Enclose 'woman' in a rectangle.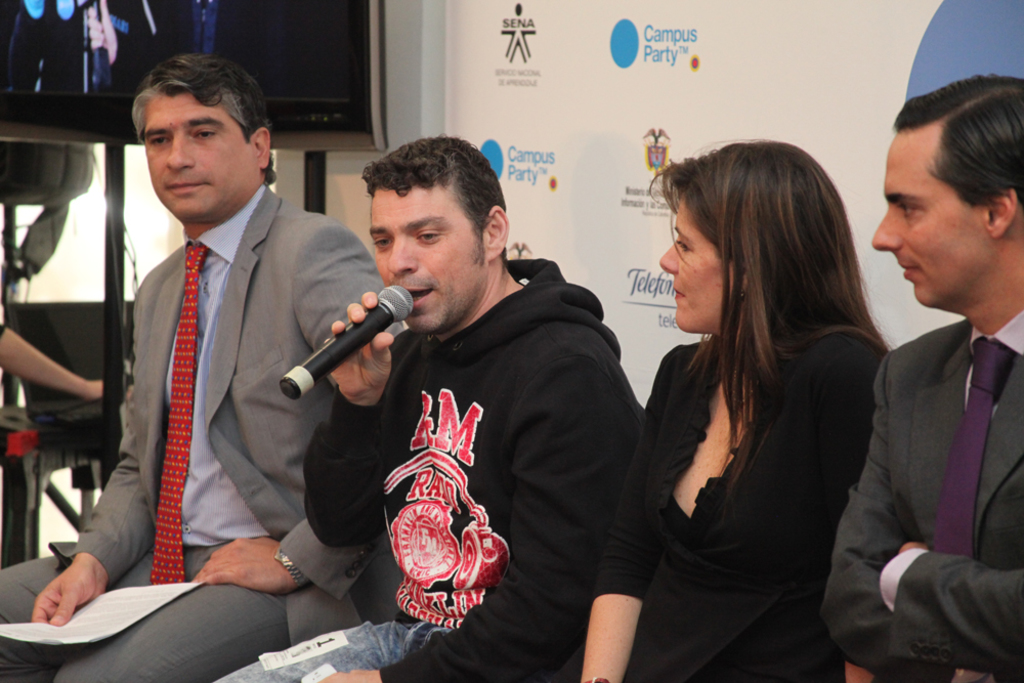
(556, 129, 892, 682).
